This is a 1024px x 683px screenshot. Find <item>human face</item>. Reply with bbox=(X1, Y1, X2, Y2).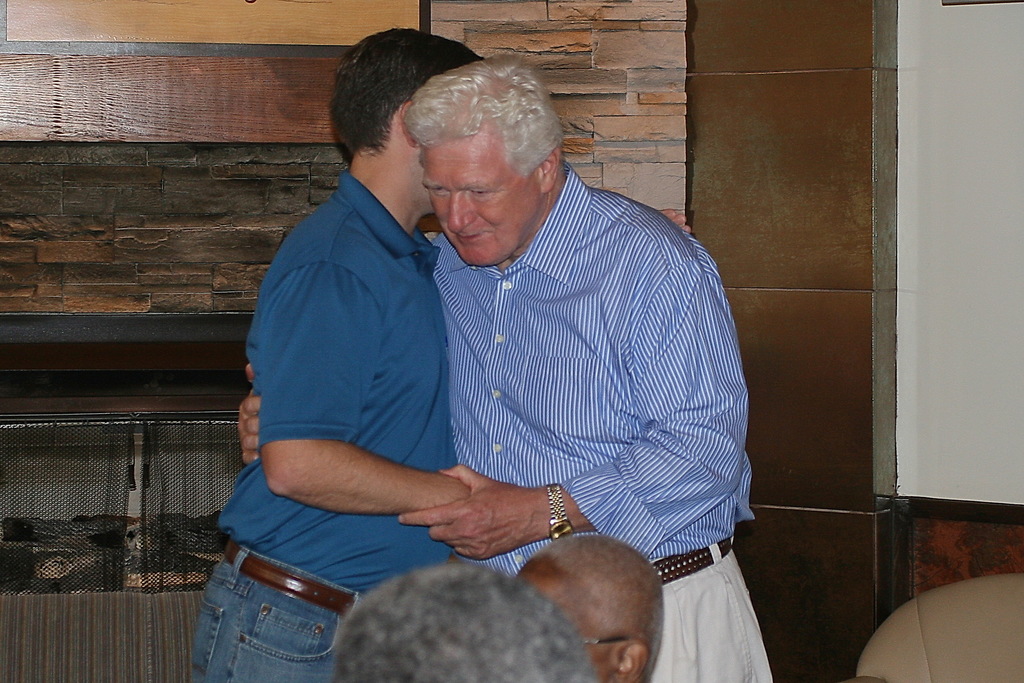
bbox=(426, 135, 542, 267).
